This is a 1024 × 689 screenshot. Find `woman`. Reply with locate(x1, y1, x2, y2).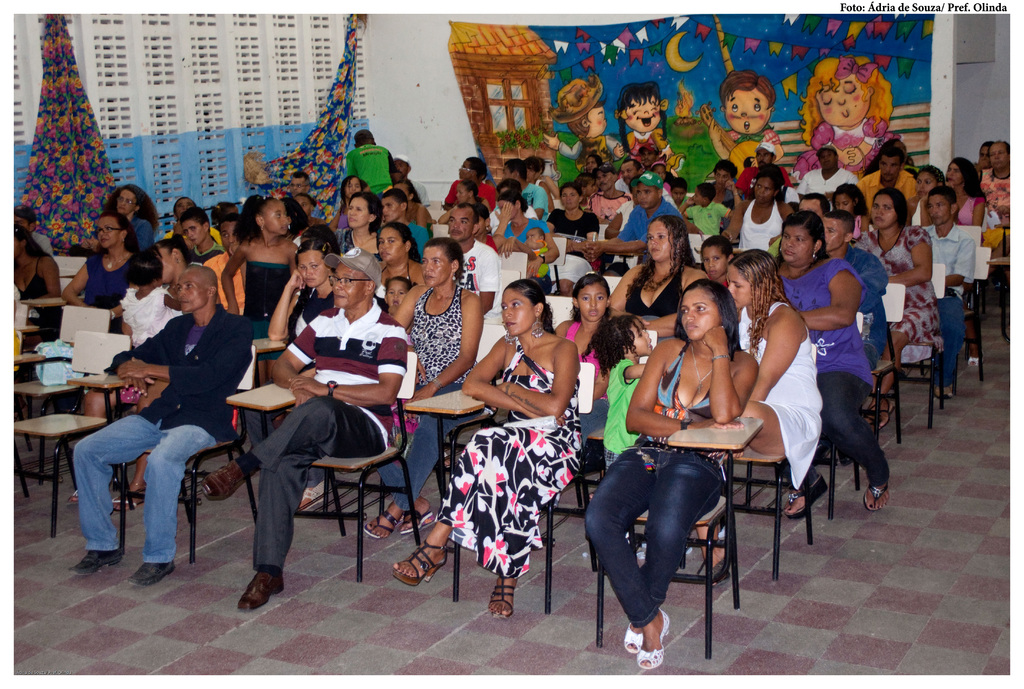
locate(360, 235, 489, 539).
